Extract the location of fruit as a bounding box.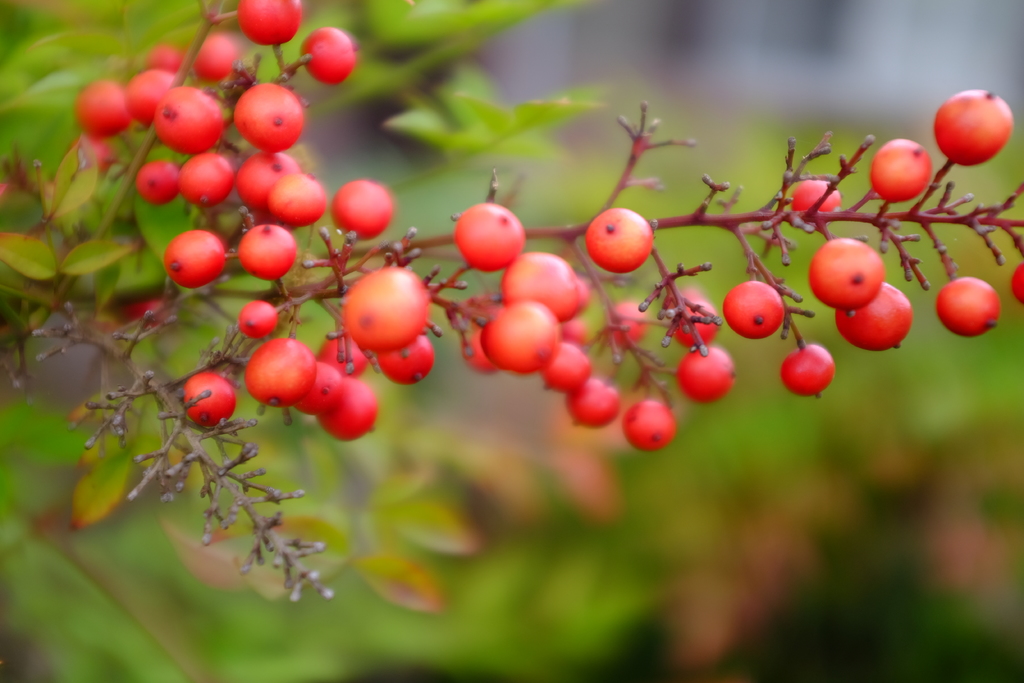
detection(936, 92, 1013, 165).
